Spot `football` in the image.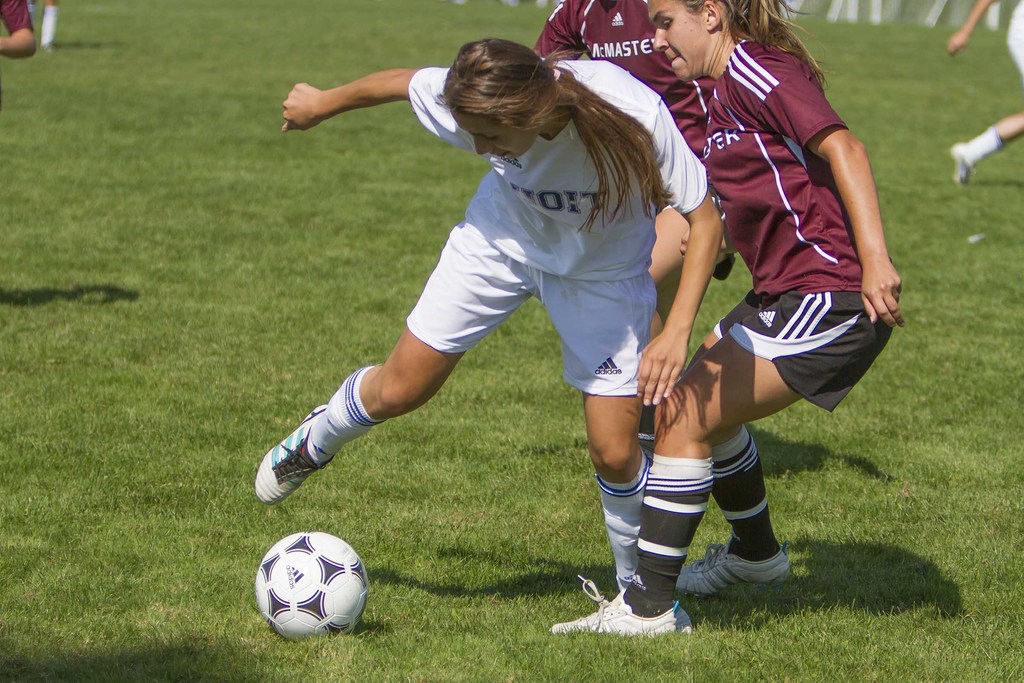
`football` found at crop(250, 529, 372, 639).
